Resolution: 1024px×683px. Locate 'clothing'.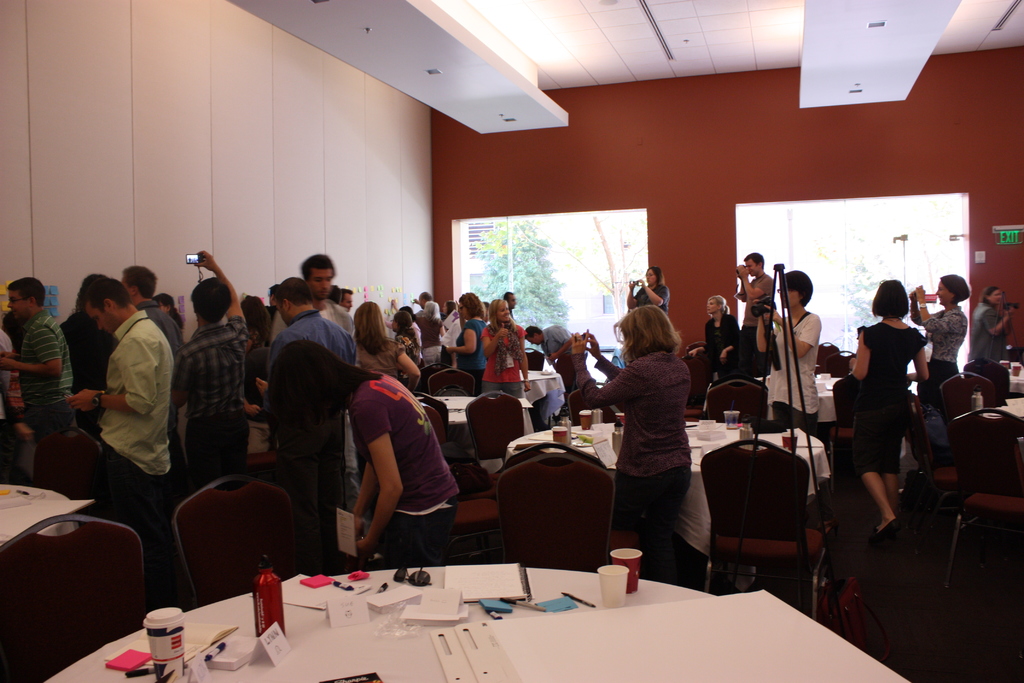
crop(226, 322, 275, 404).
